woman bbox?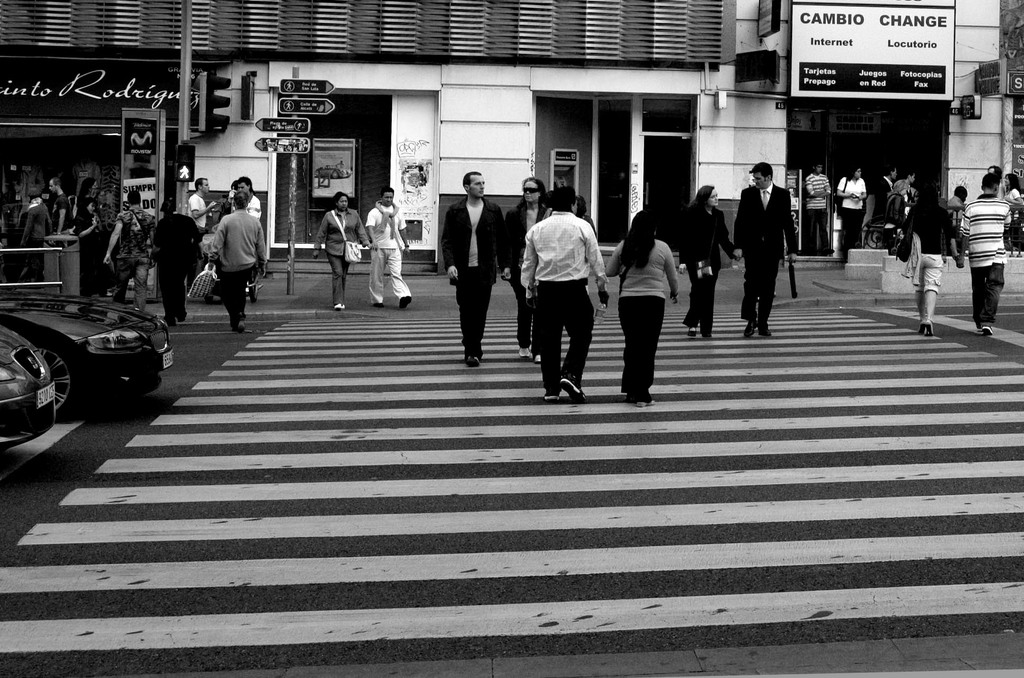
bbox=(681, 182, 740, 341)
